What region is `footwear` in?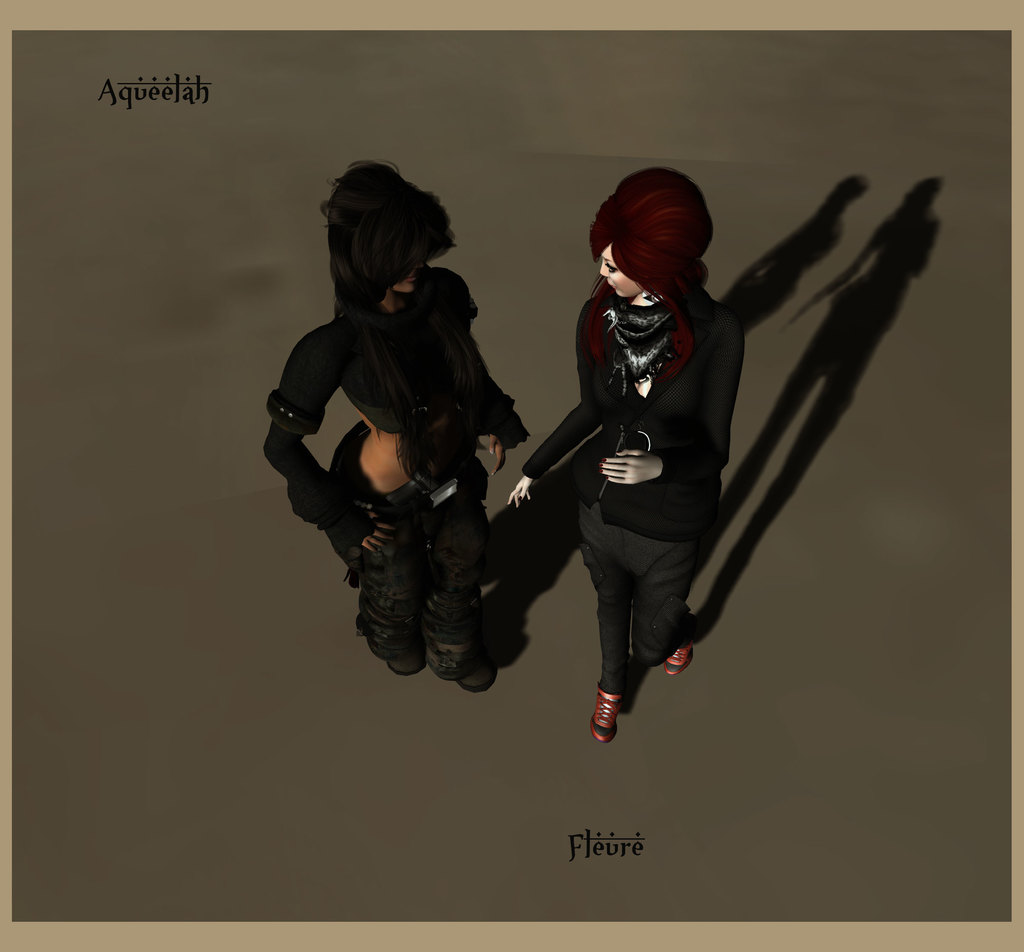
x1=593 y1=686 x2=625 y2=744.
